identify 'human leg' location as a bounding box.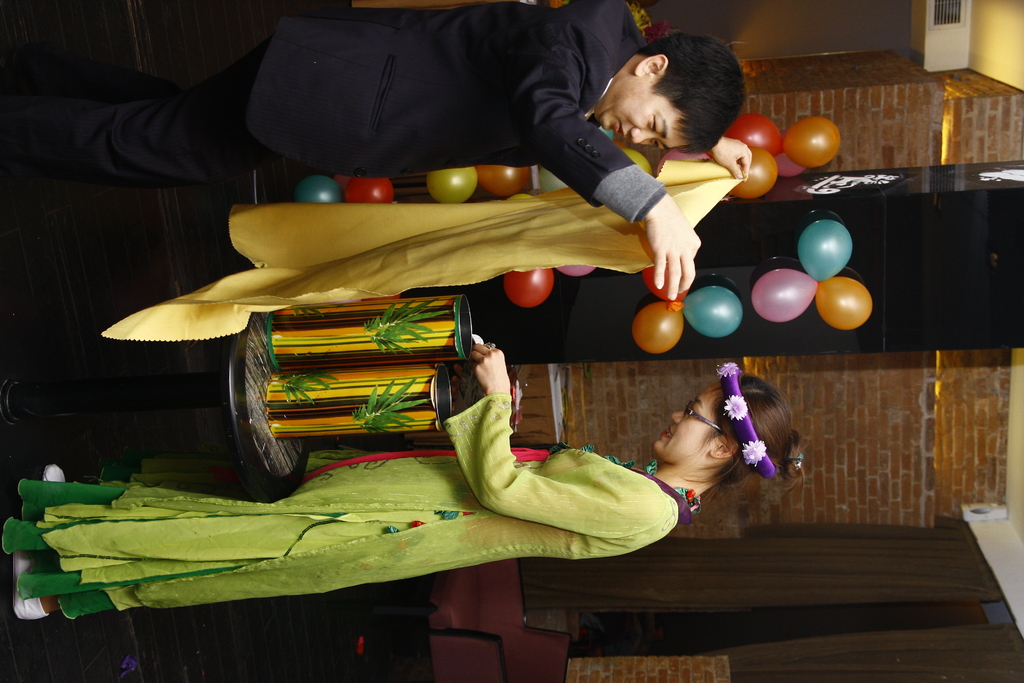
{"left": 31, "top": 462, "right": 356, "bottom": 541}.
